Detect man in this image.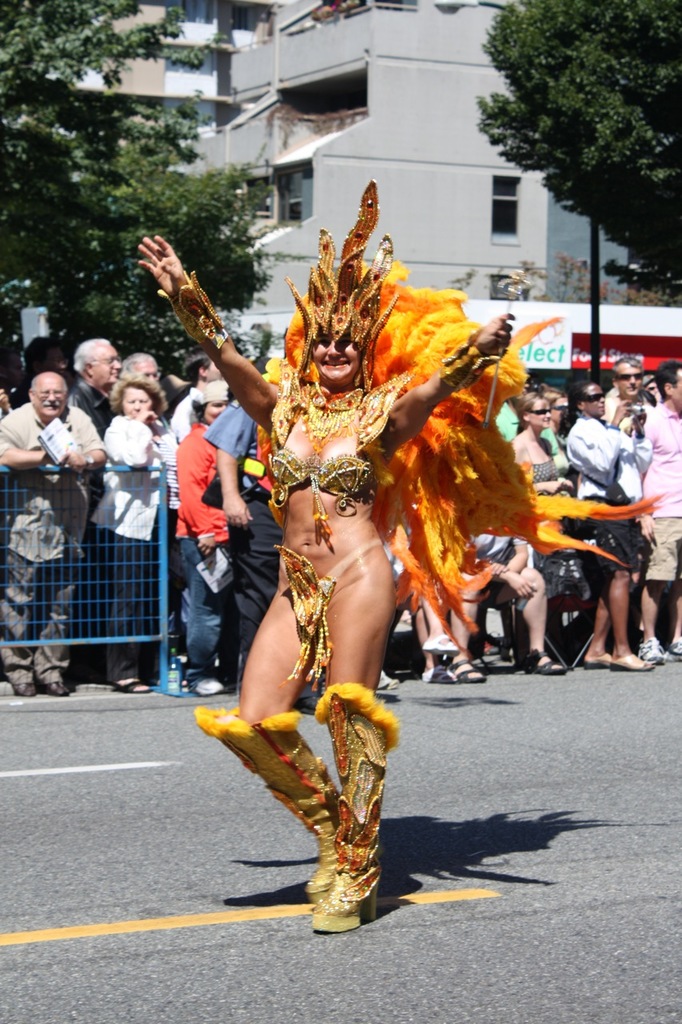
Detection: pyautogui.locateOnScreen(157, 348, 225, 446).
